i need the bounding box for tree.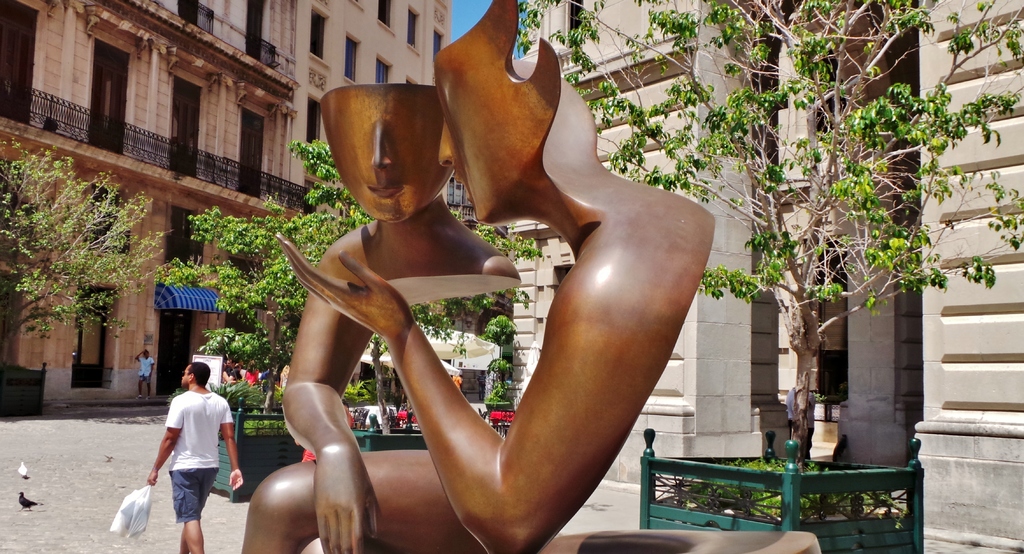
Here it is: <box>177,141,580,476</box>.
